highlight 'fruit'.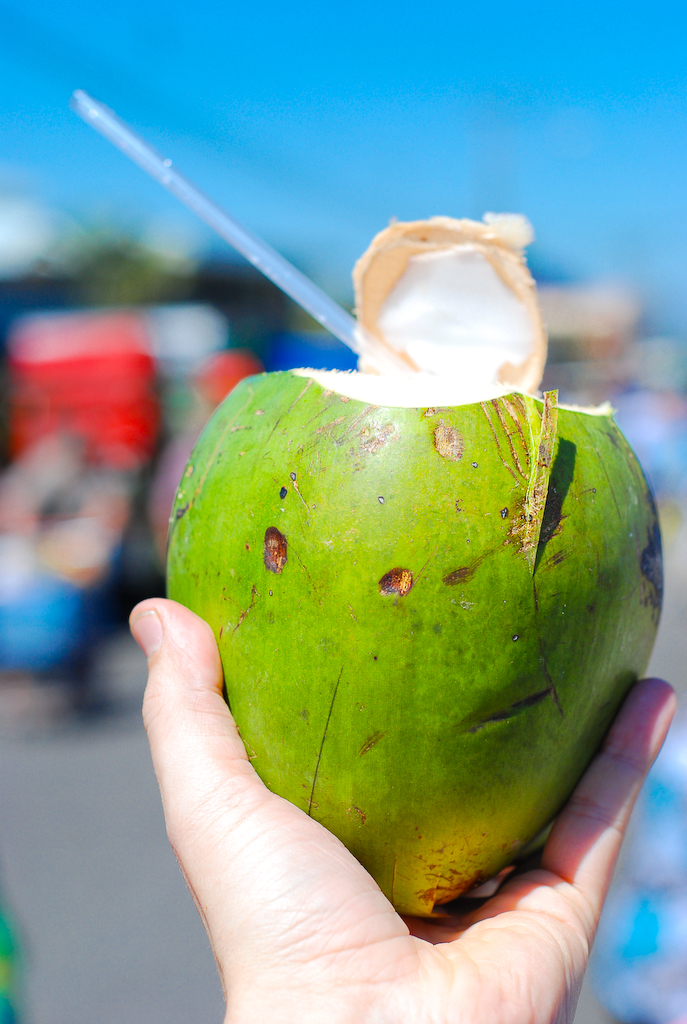
Highlighted region: [left=170, top=314, right=661, bottom=892].
